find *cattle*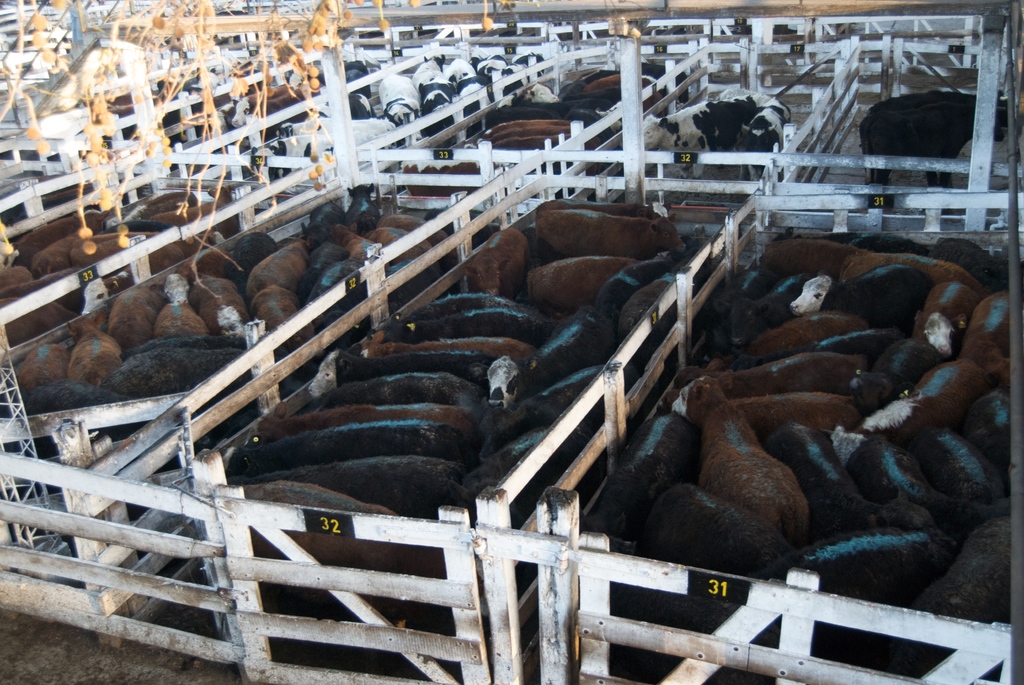
{"x1": 958, "y1": 293, "x2": 1013, "y2": 395}
